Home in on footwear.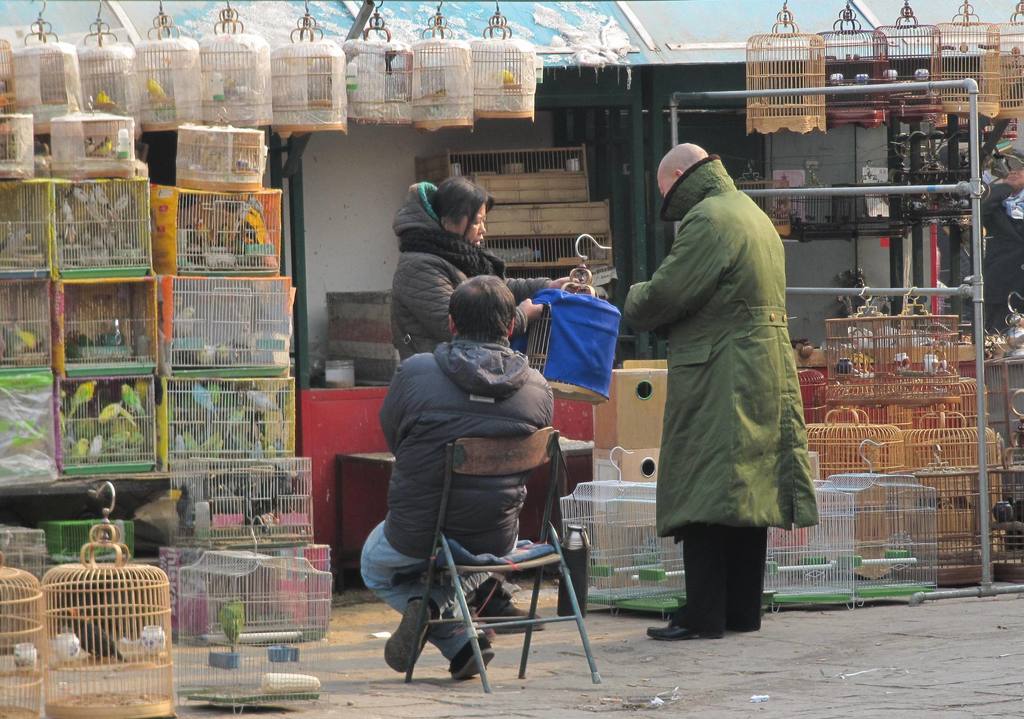
Homed in at 466, 570, 547, 640.
